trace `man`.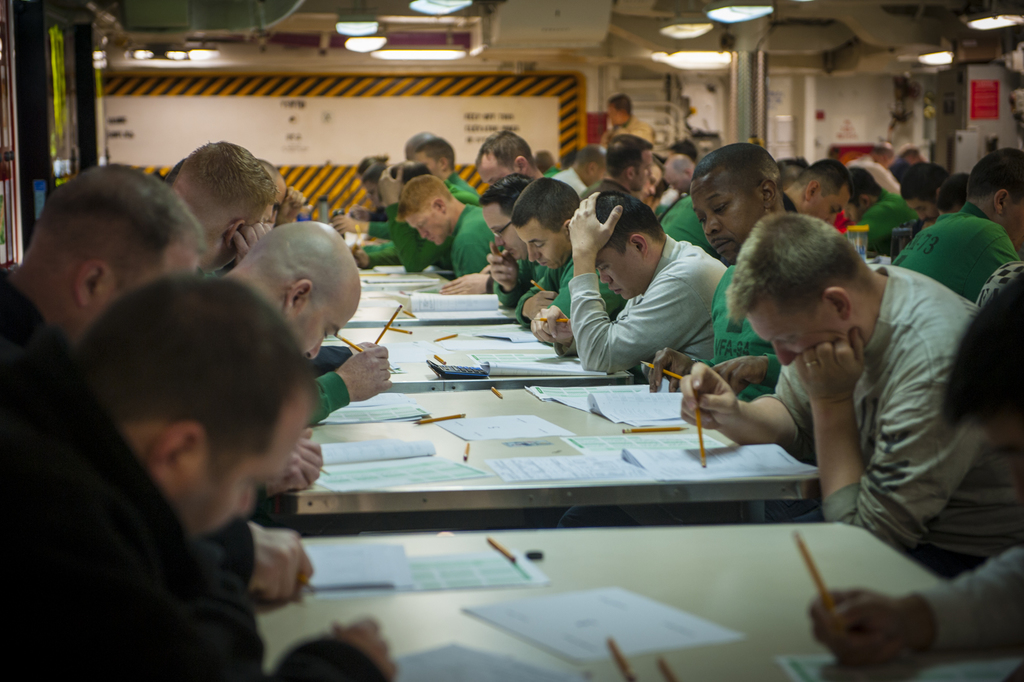
Traced to 395,167,499,286.
